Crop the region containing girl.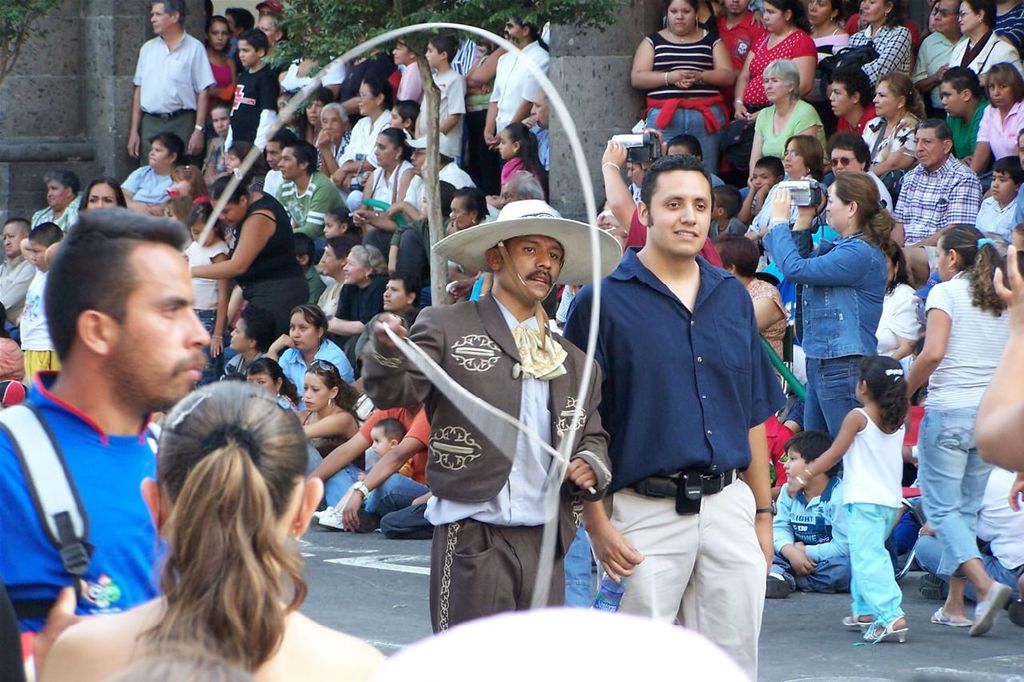
Crop region: region(487, 122, 548, 203).
